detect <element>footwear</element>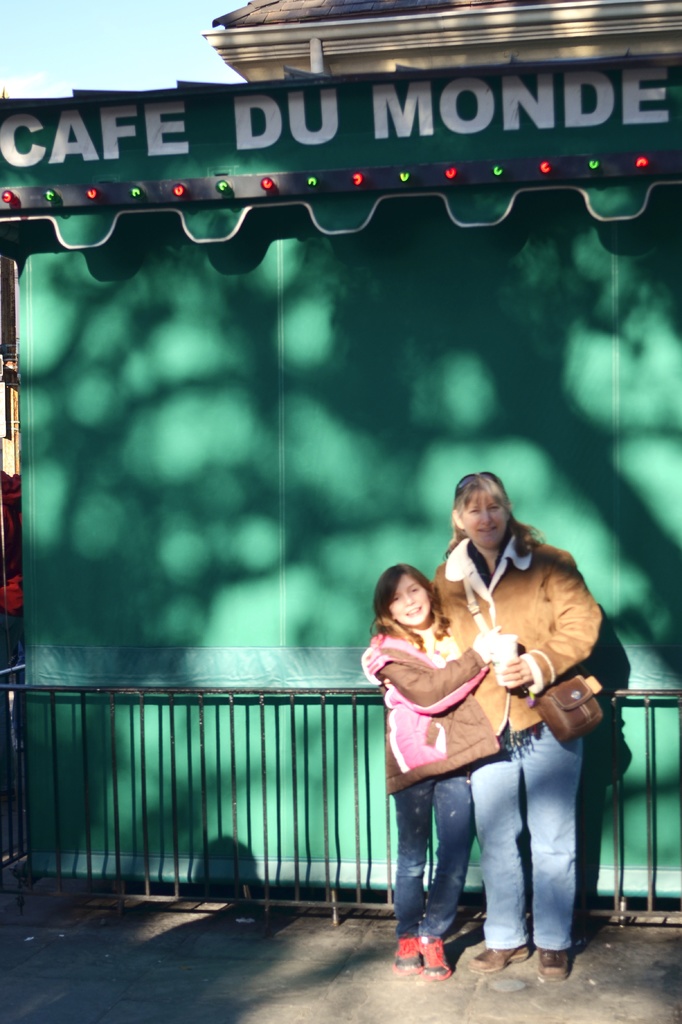
box(421, 934, 449, 972)
